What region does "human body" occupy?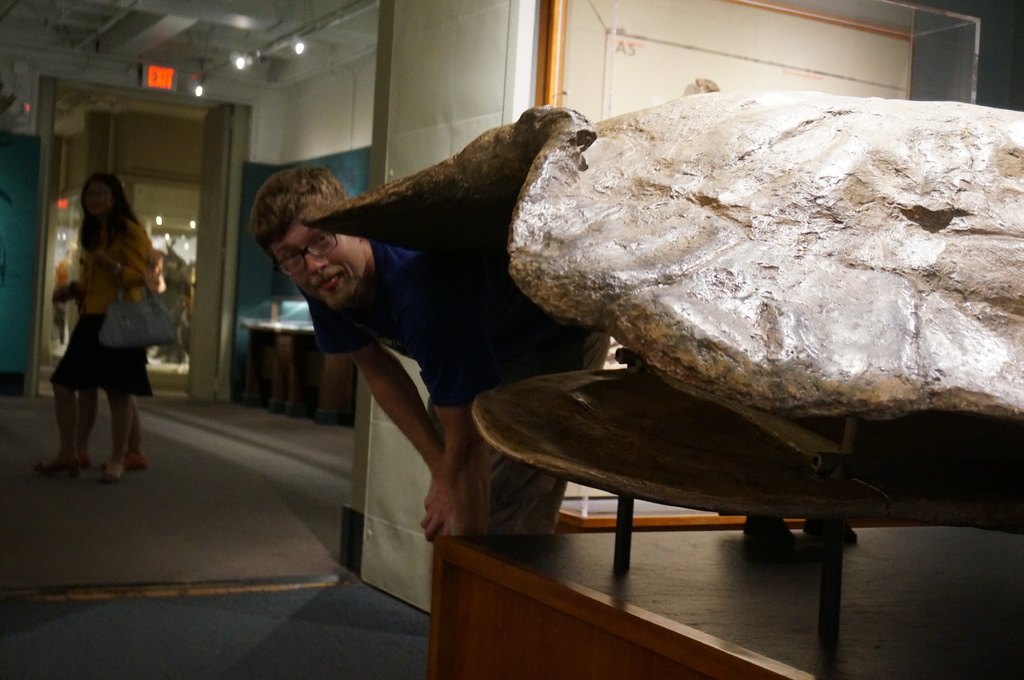
271 158 571 586.
